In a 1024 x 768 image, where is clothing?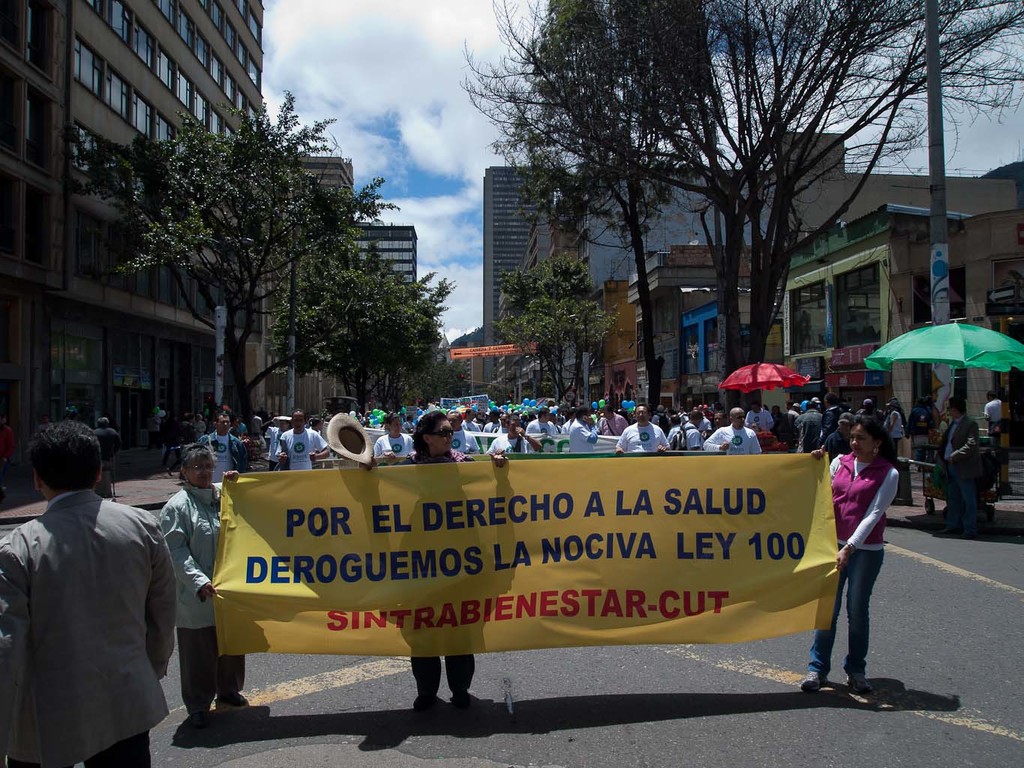
<box>191,429,245,479</box>.
